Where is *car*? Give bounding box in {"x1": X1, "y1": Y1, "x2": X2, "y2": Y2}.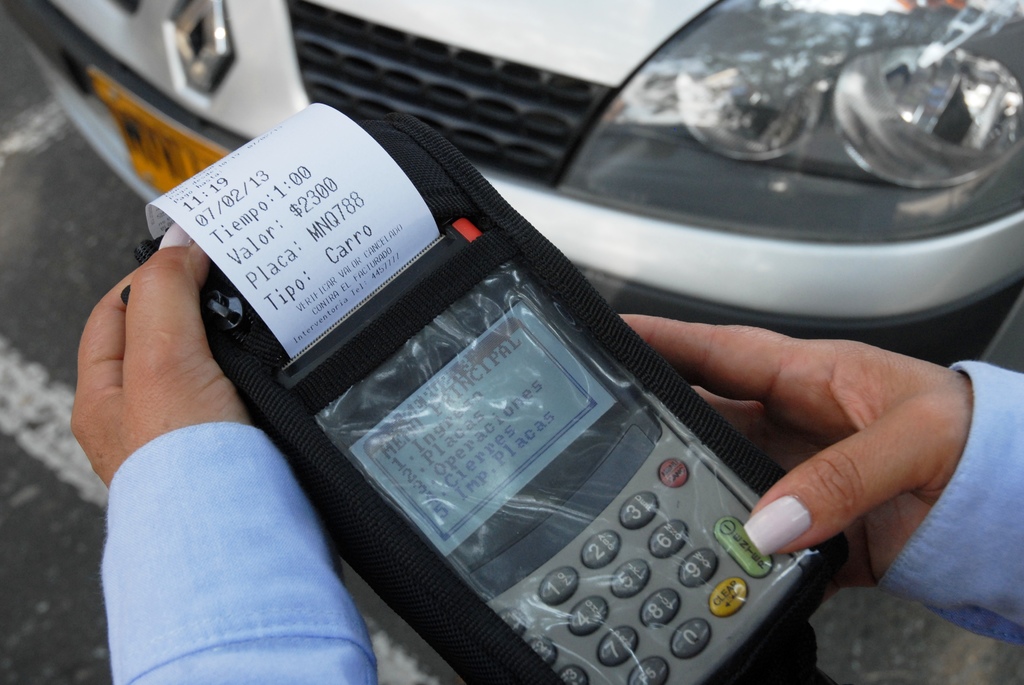
{"x1": 0, "y1": 0, "x2": 1023, "y2": 366}.
